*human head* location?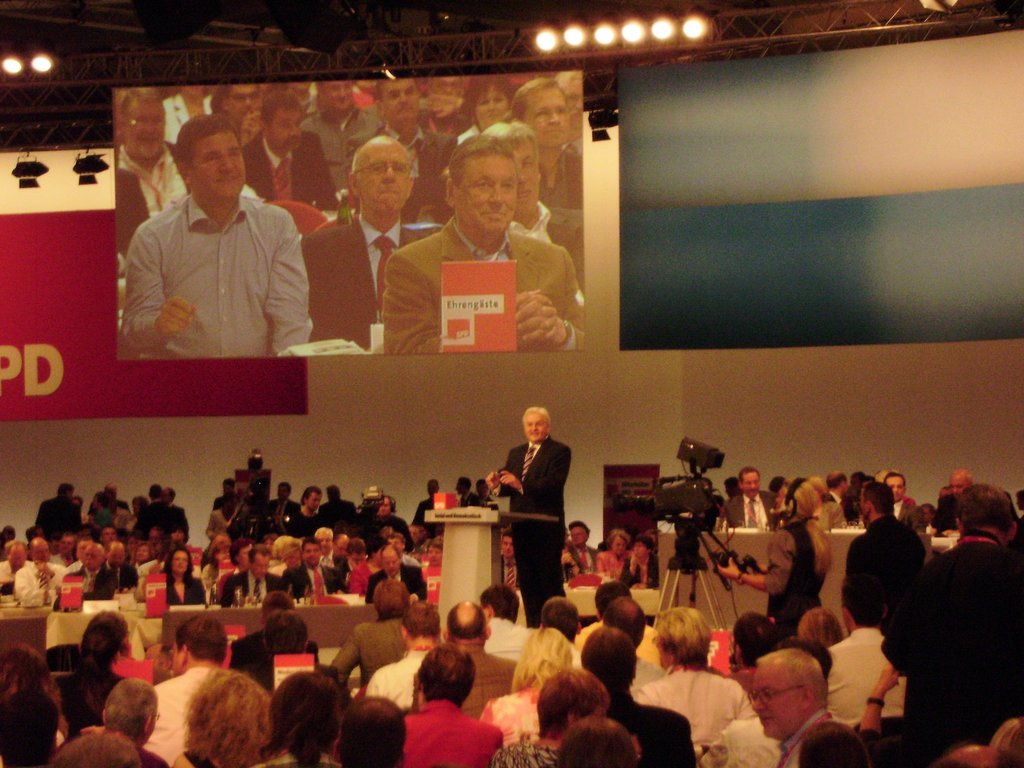
<box>426,538,444,566</box>
